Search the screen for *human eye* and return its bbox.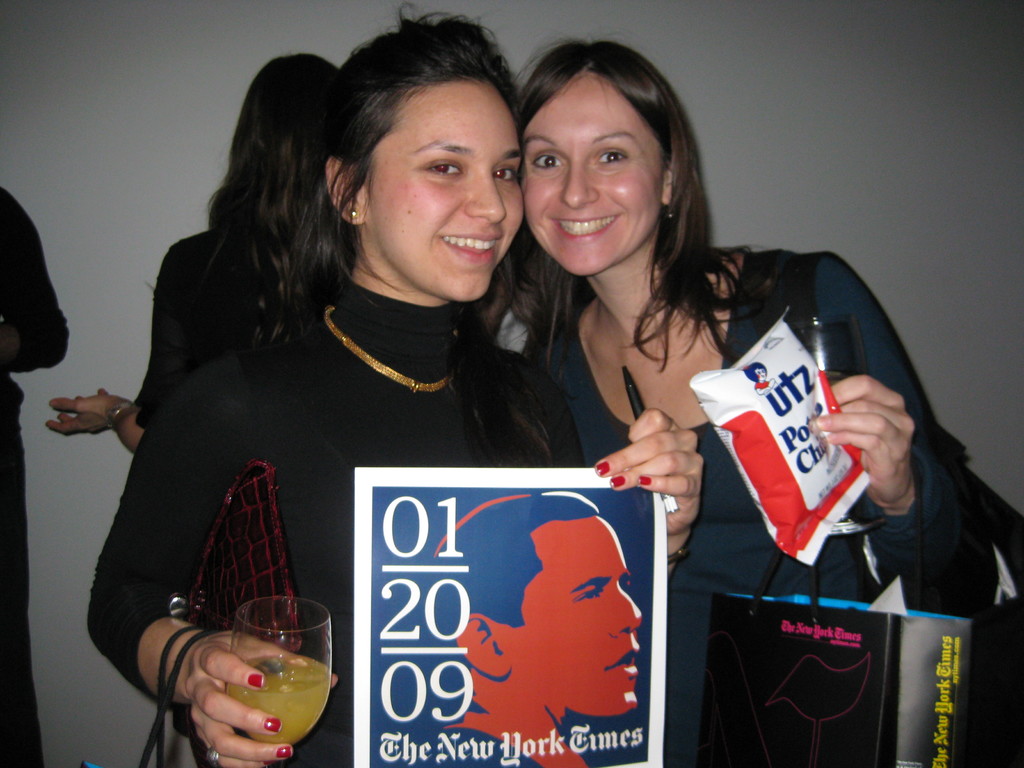
Found: box(589, 147, 628, 166).
